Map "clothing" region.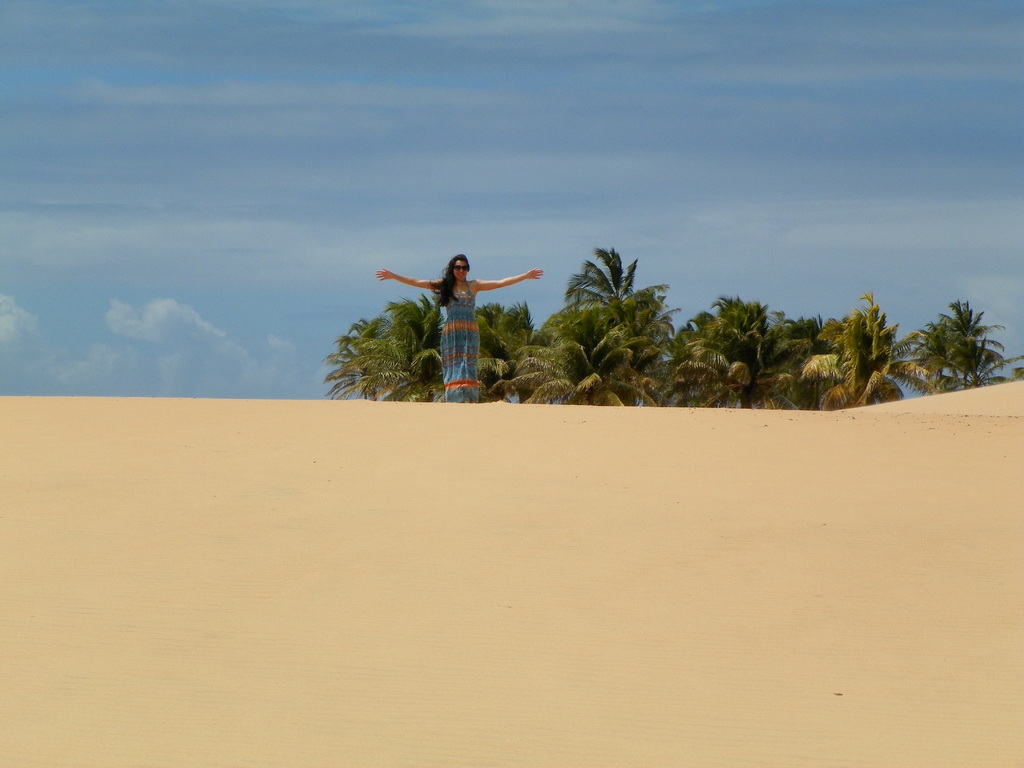
Mapped to 437, 280, 483, 406.
